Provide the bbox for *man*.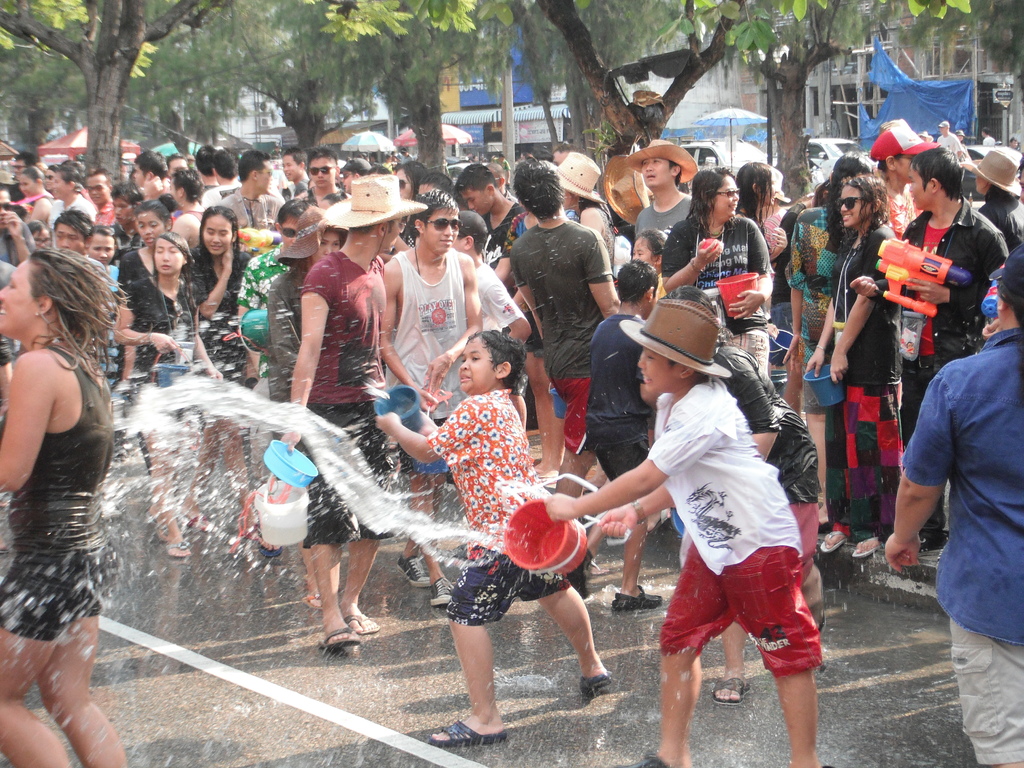
<bbox>981, 127, 996, 146</bbox>.
